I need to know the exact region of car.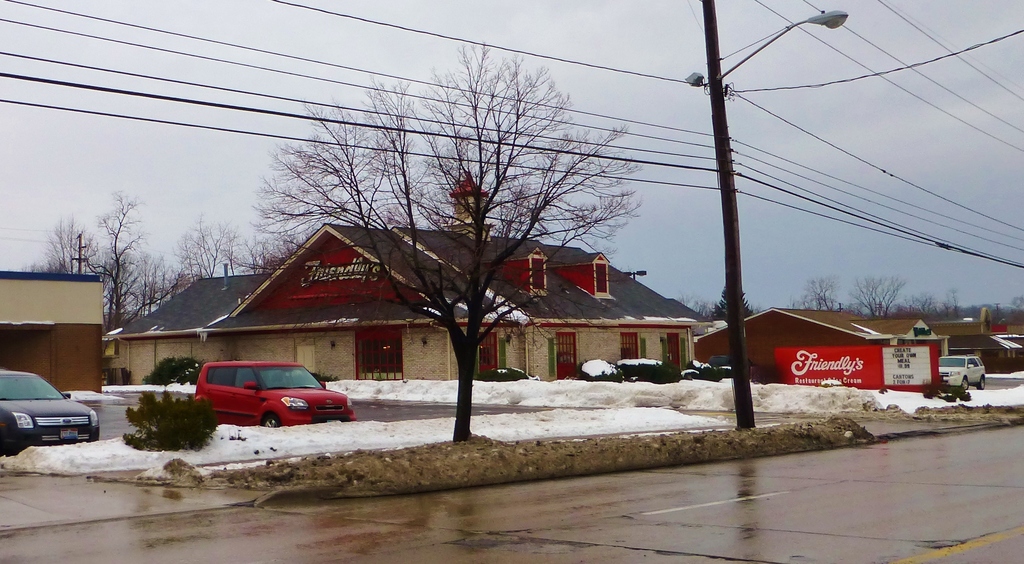
Region: (172,359,346,436).
